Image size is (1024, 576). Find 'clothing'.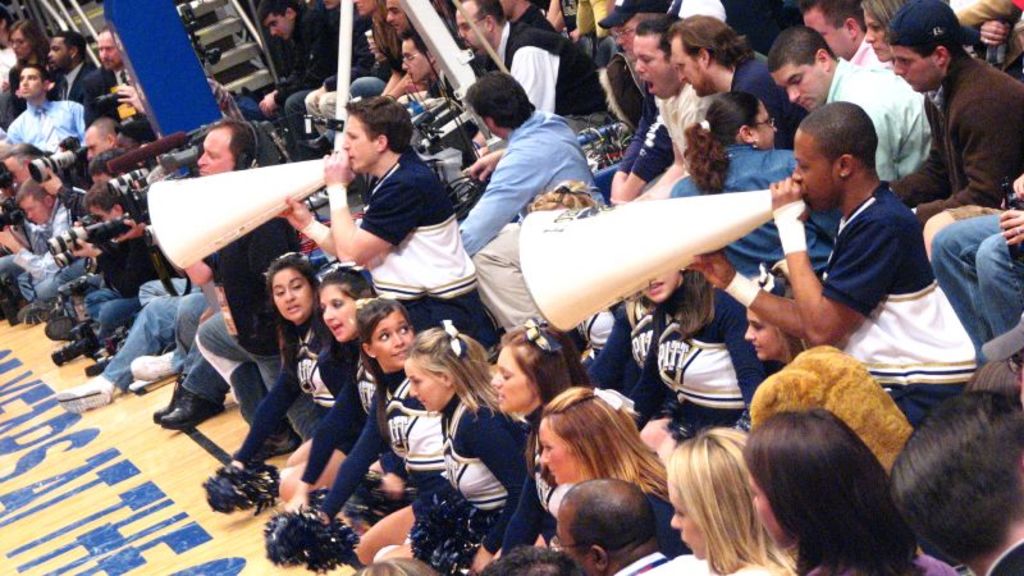
[603,92,672,201].
